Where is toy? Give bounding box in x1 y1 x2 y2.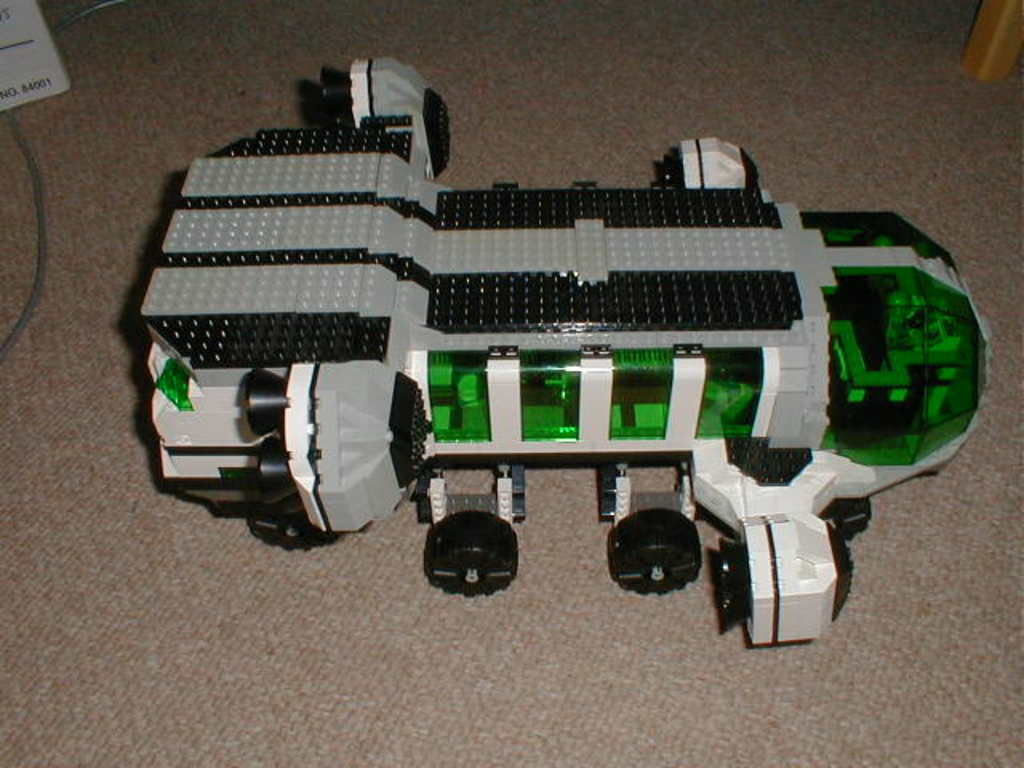
131 58 1003 648.
